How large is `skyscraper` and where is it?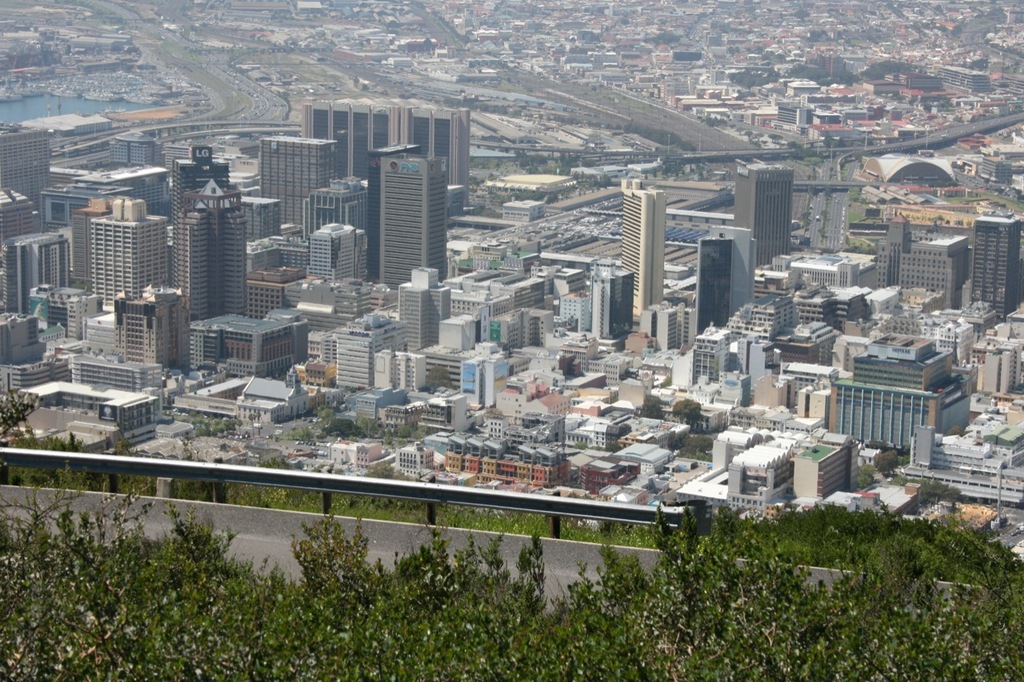
Bounding box: (310, 220, 365, 279).
